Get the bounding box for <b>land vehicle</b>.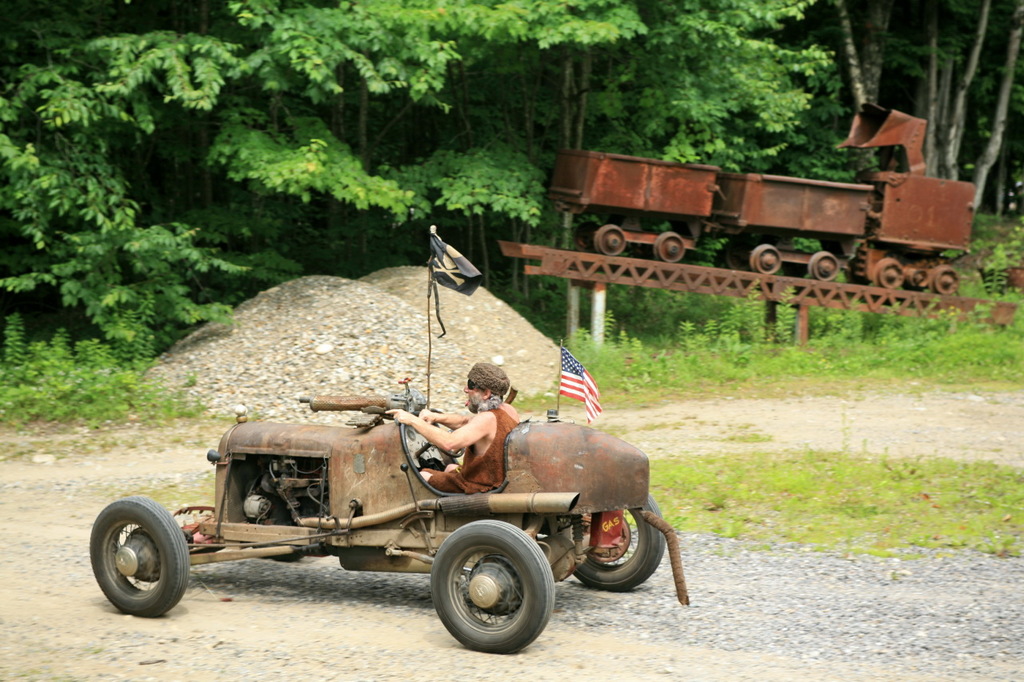
pyautogui.locateOnScreen(551, 106, 974, 296).
